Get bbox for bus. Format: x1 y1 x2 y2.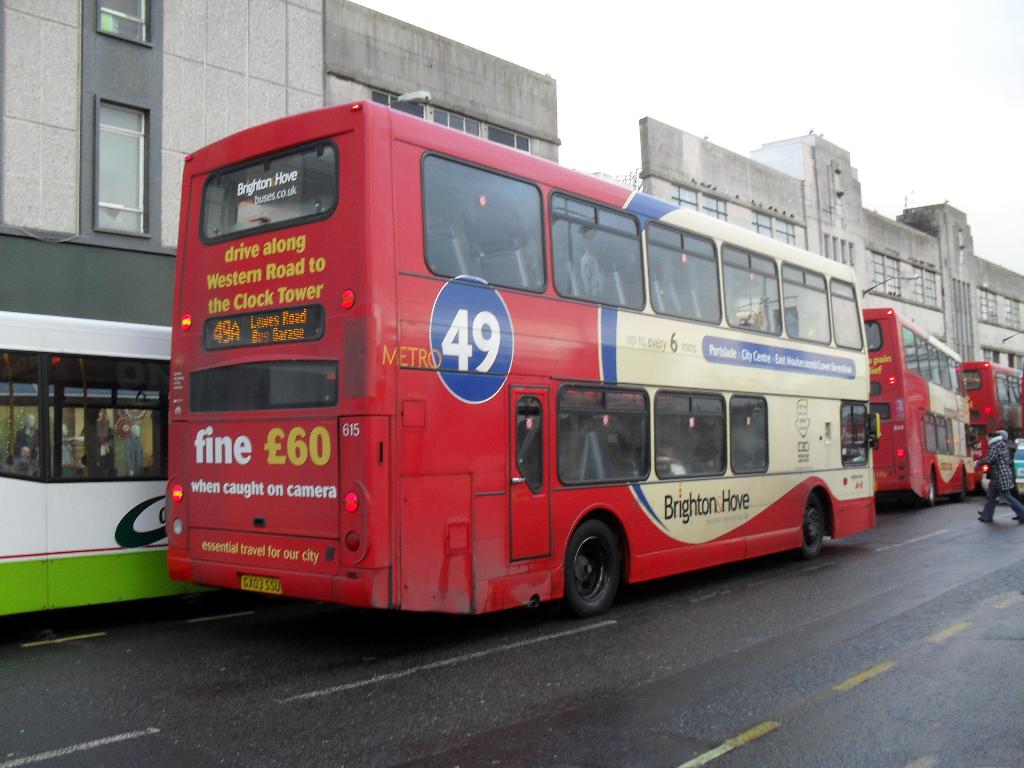
858 305 977 505.
